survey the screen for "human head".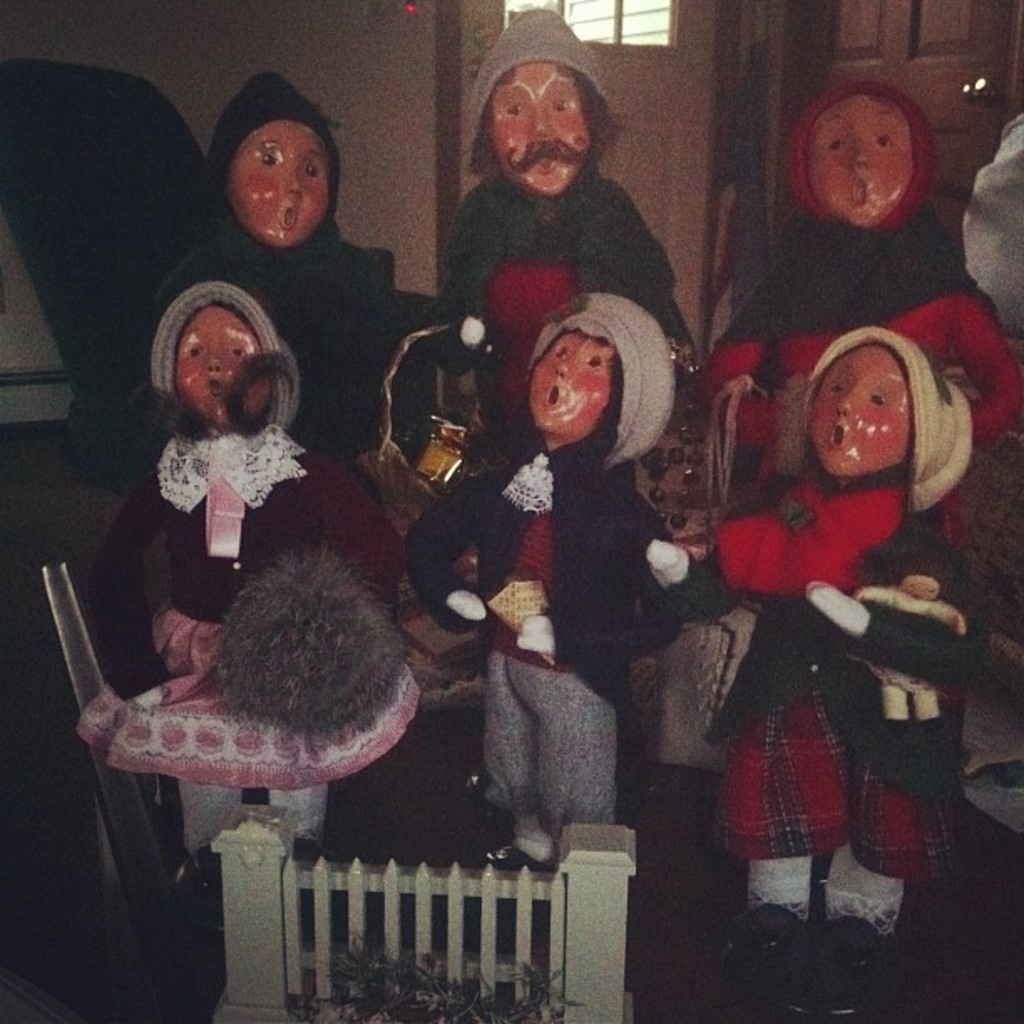
Survey found: 156,283,276,438.
